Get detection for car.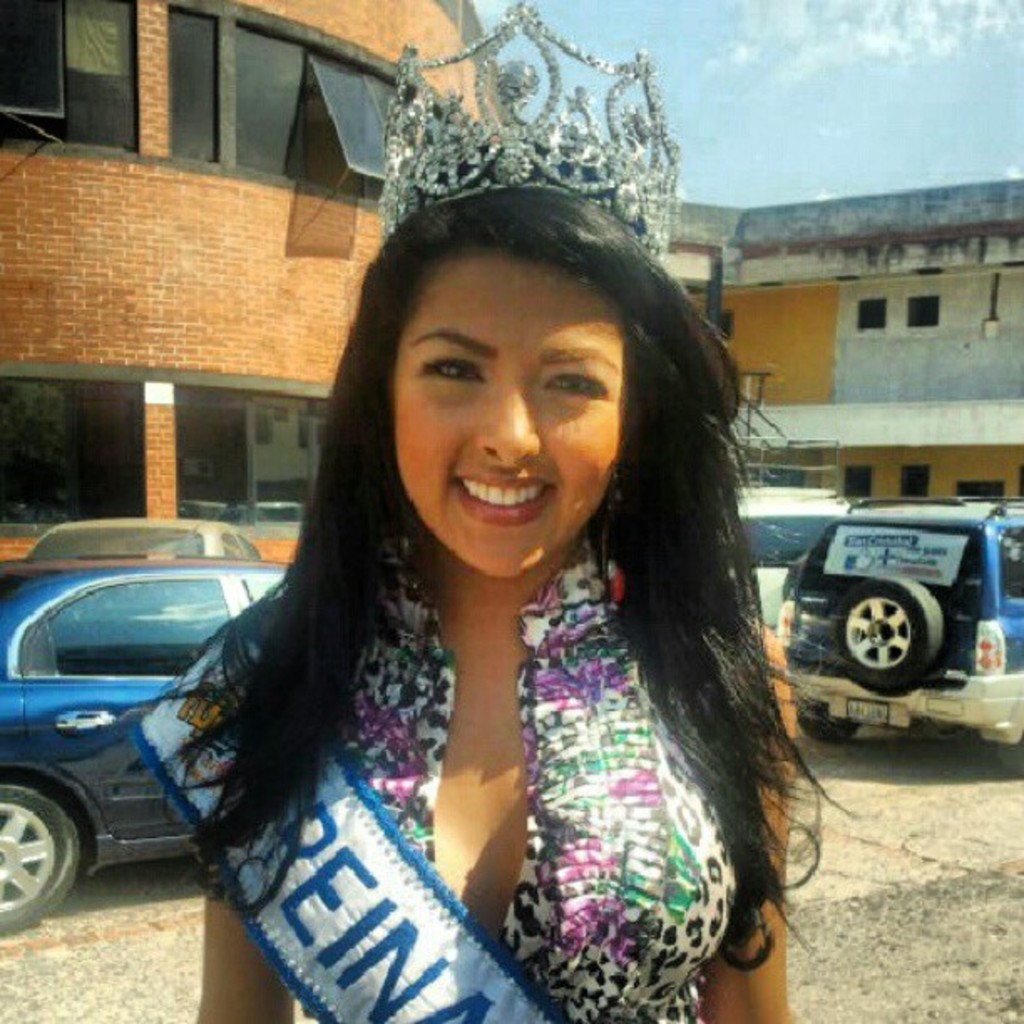
Detection: 718,484,842,626.
